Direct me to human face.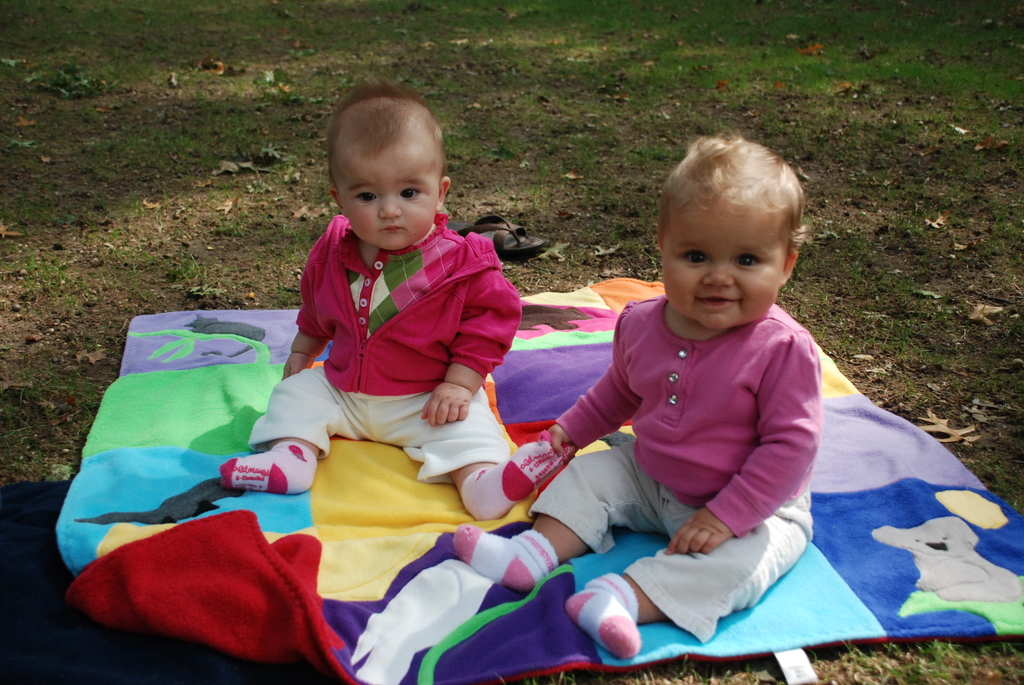
Direction: (left=341, top=139, right=436, bottom=244).
